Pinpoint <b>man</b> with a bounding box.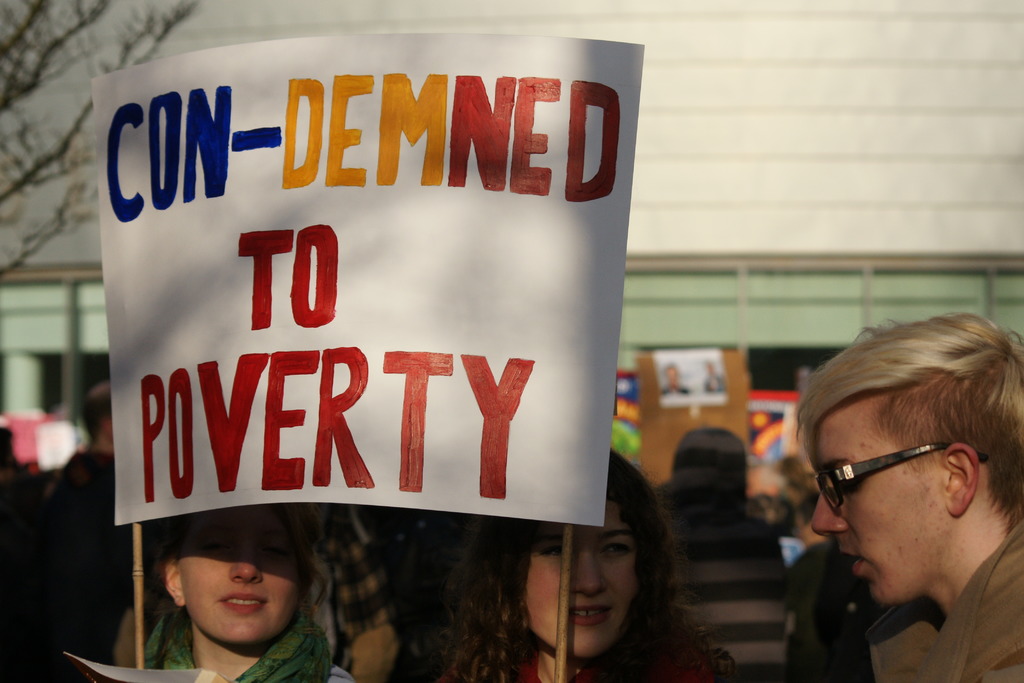
750, 316, 1023, 675.
